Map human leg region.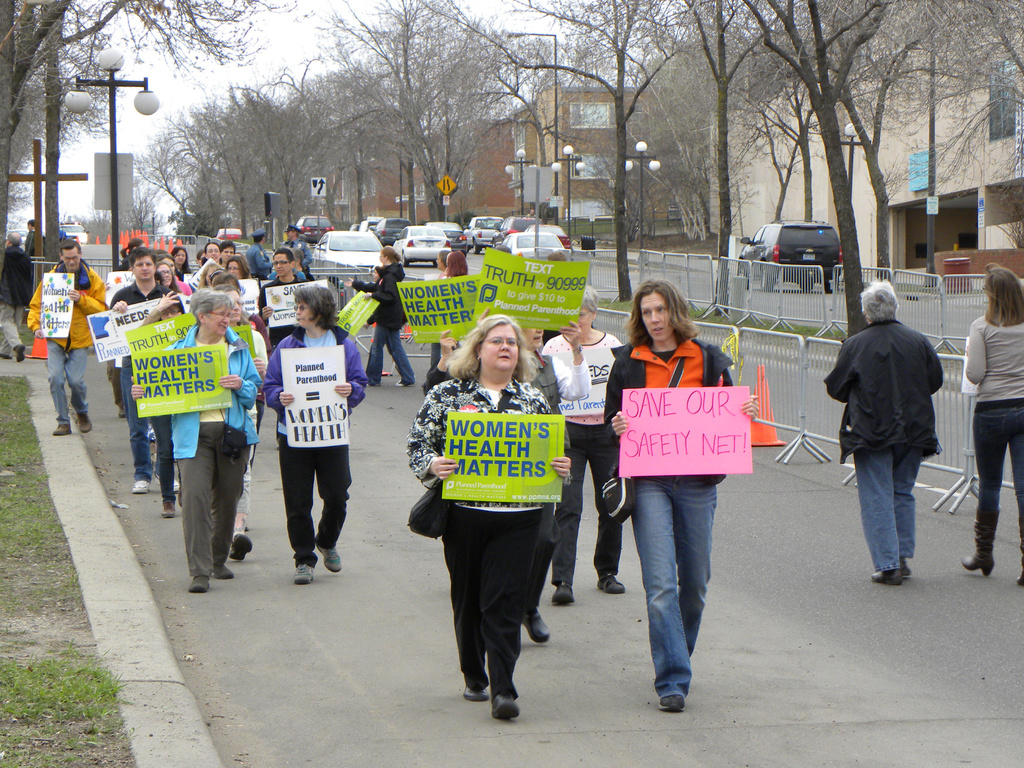
Mapped to box(550, 410, 589, 604).
